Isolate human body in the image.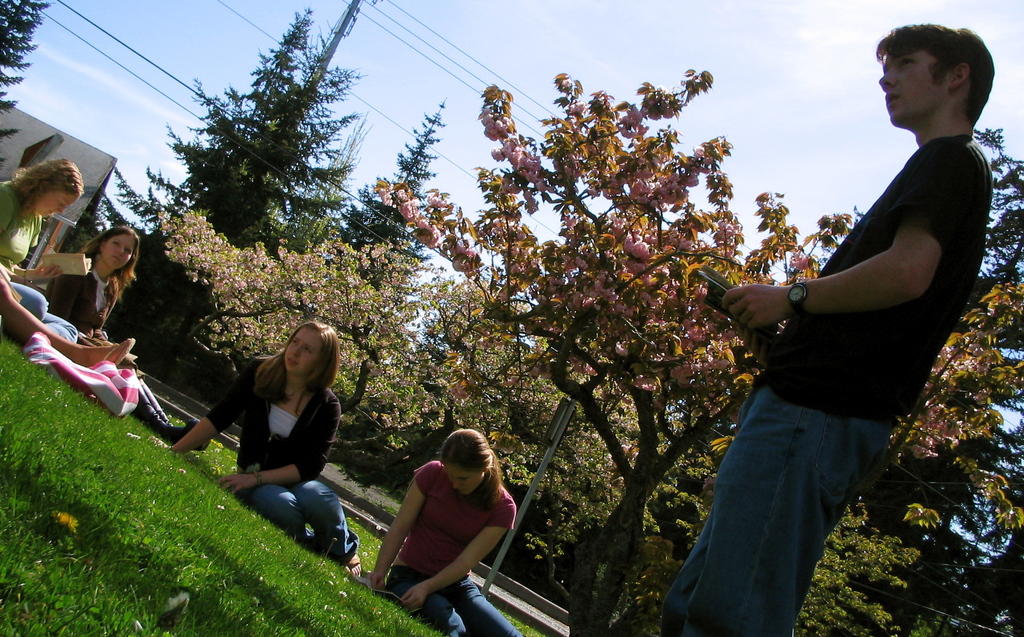
Isolated region: detection(45, 224, 207, 454).
